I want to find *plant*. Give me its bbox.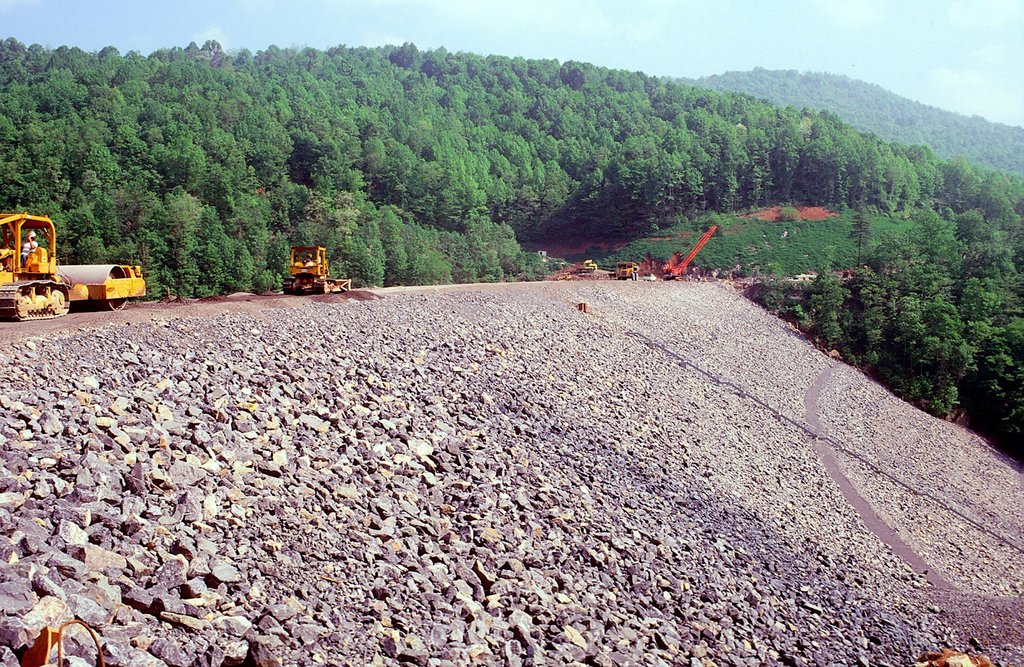
{"x1": 552, "y1": 196, "x2": 971, "y2": 287}.
